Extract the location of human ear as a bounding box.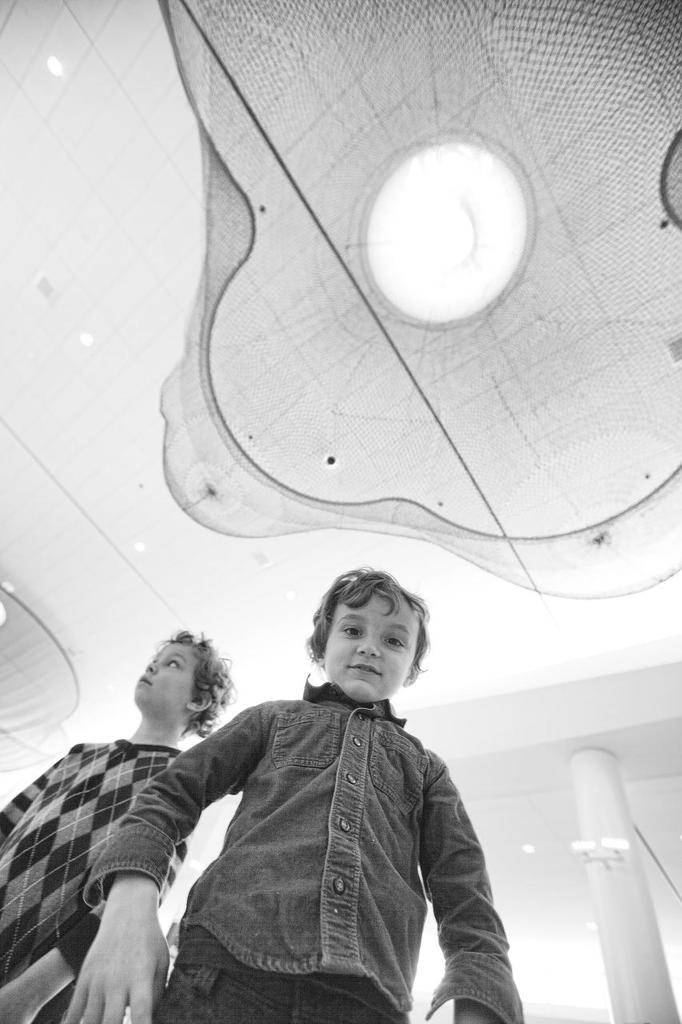
<box>313,649,326,666</box>.
